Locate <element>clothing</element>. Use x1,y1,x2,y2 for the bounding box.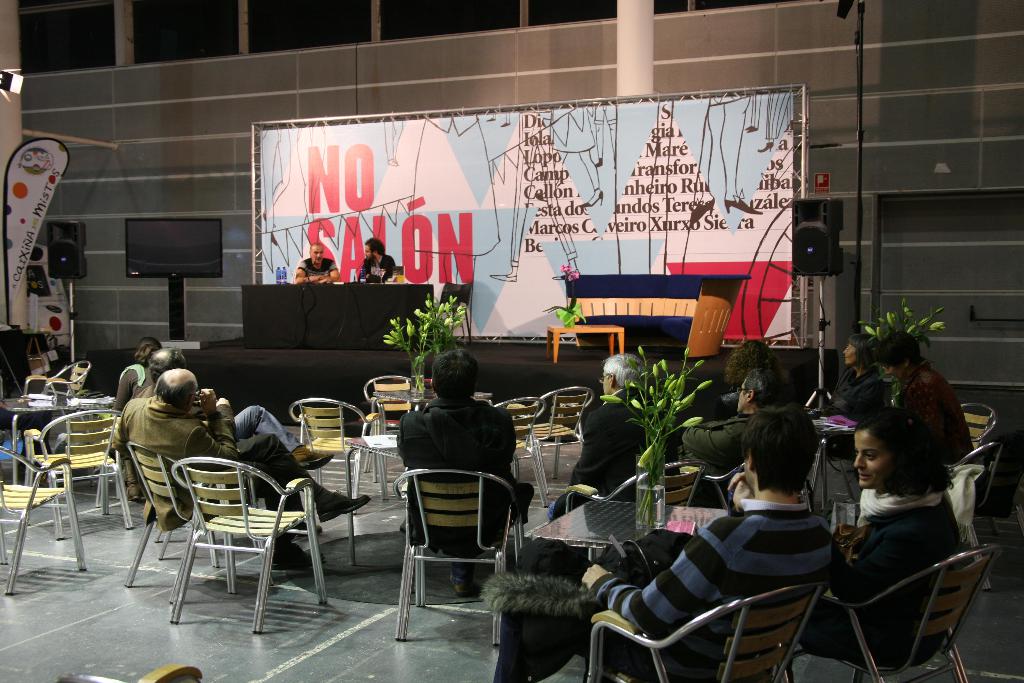
296,256,337,281.
